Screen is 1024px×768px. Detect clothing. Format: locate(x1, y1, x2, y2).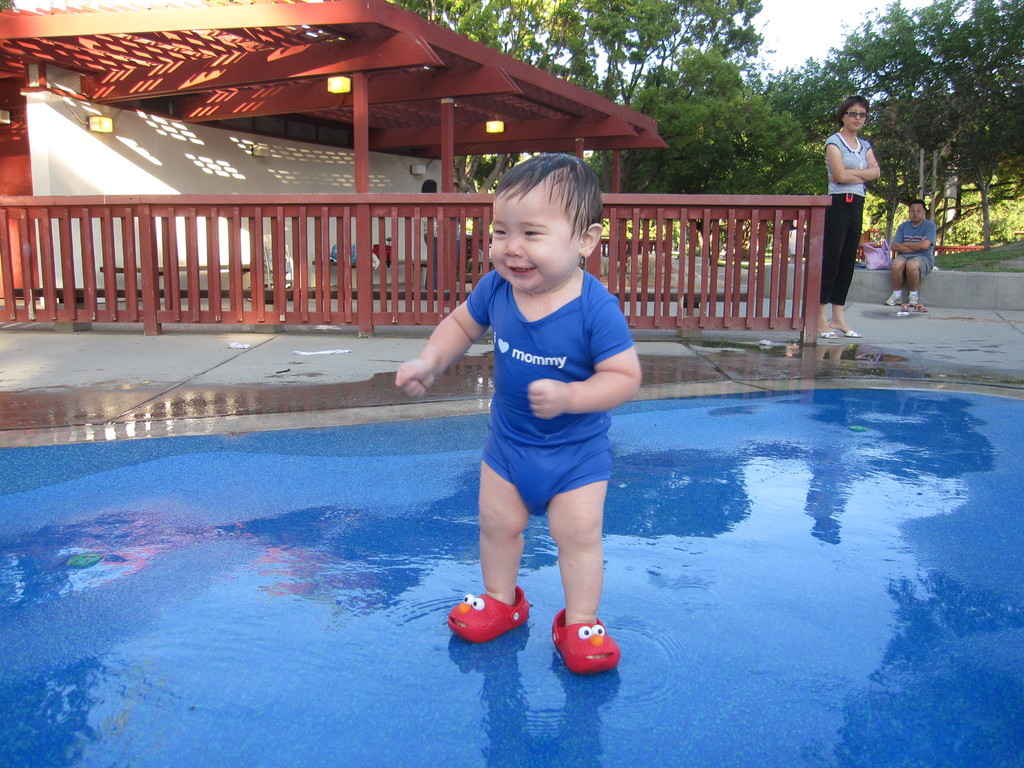
locate(822, 129, 876, 307).
